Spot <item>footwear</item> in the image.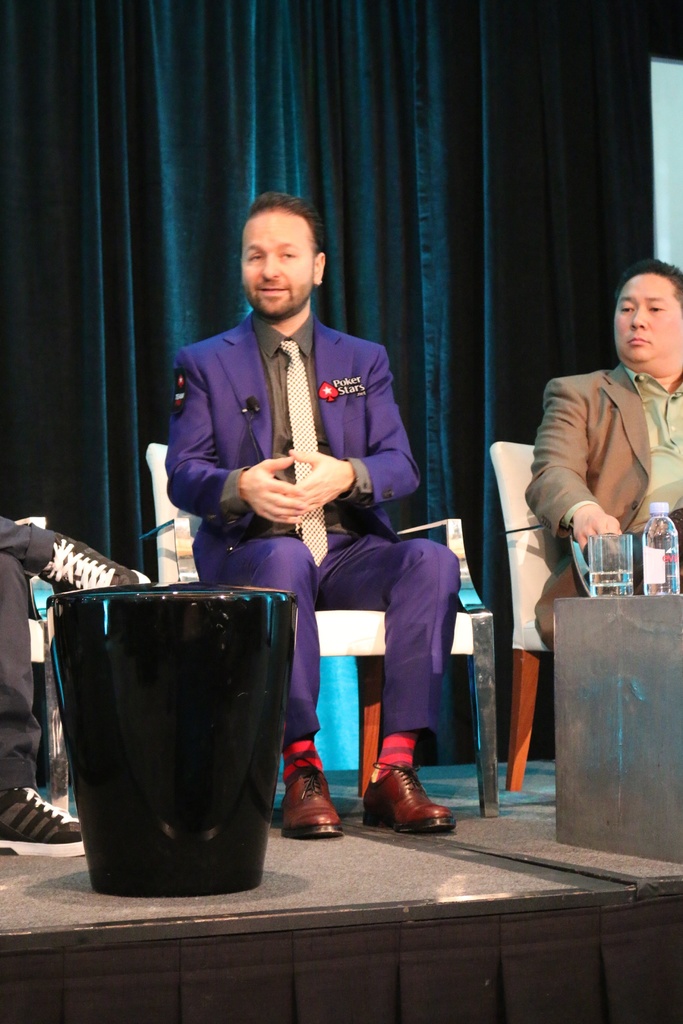
<item>footwear</item> found at region(370, 762, 447, 843).
